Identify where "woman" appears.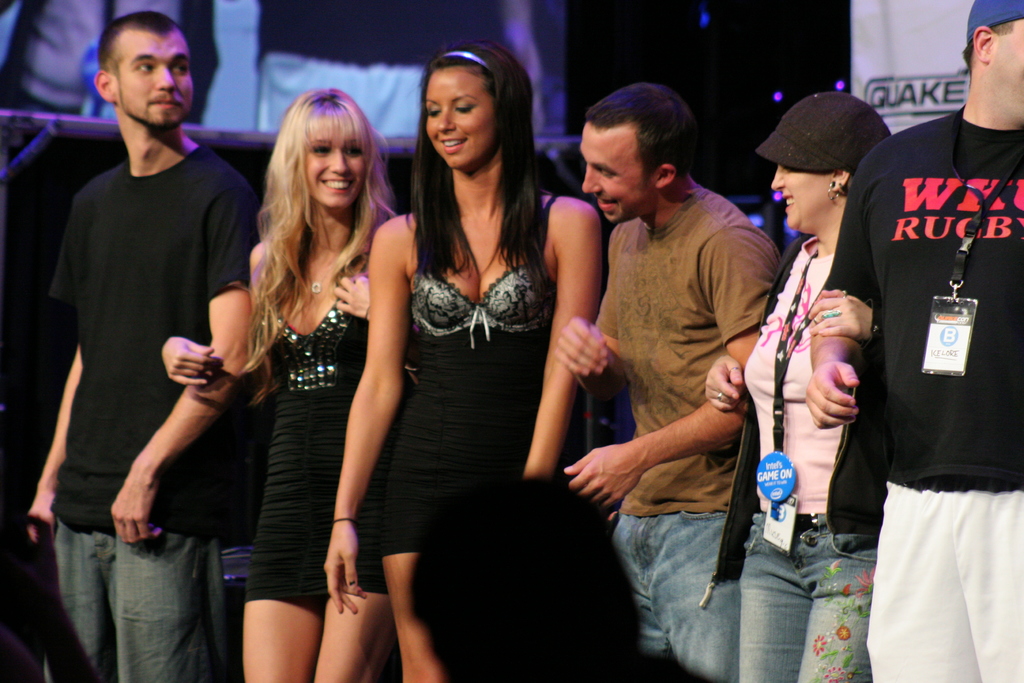
Appears at left=320, top=42, right=598, bottom=682.
